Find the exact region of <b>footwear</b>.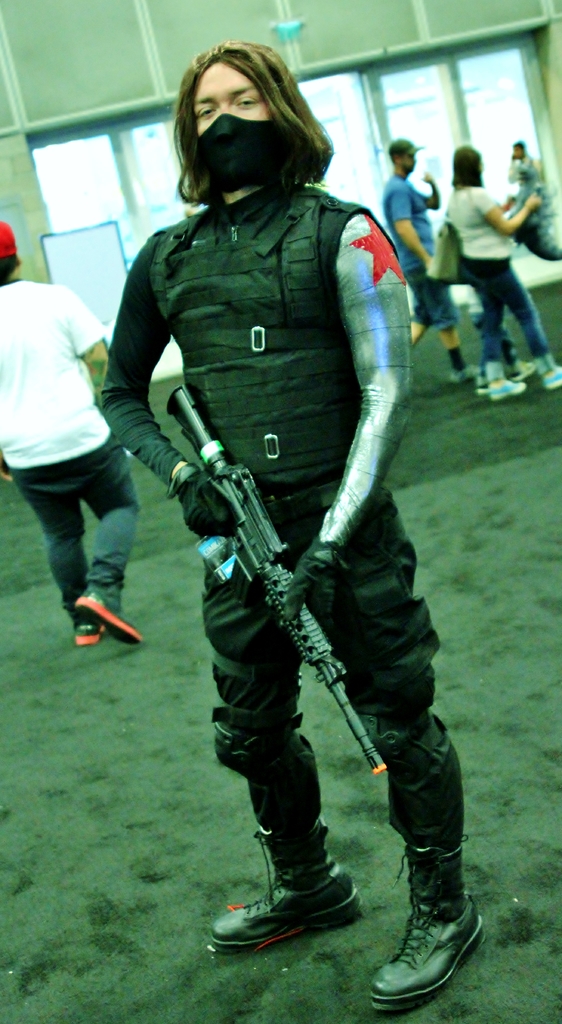
Exact region: pyautogui.locateOnScreen(212, 858, 359, 954).
